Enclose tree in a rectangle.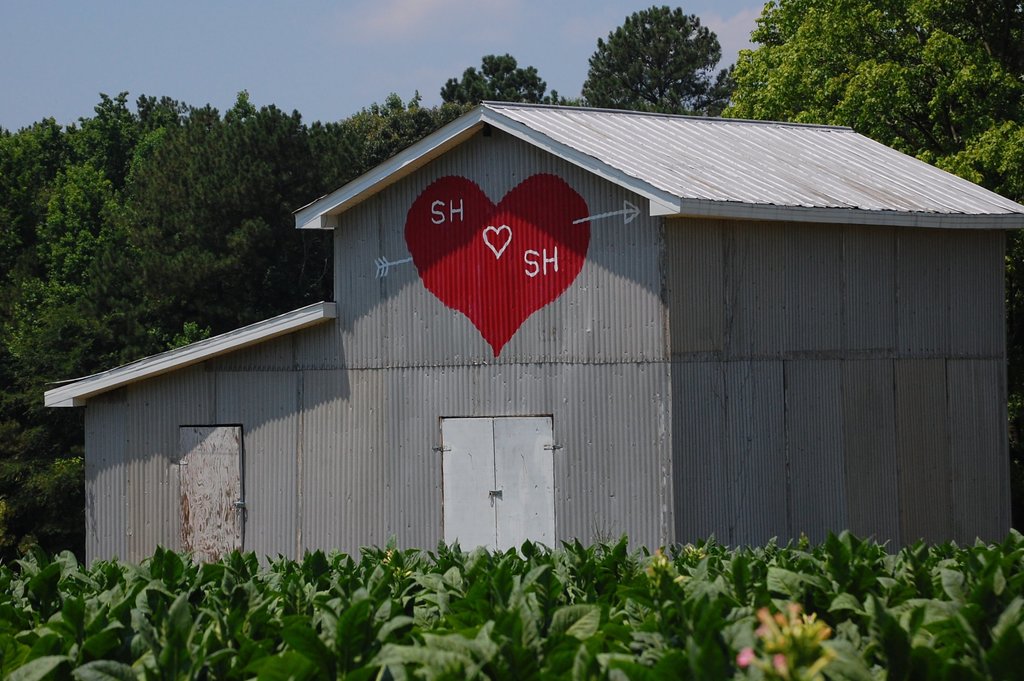
box(578, 0, 715, 110).
